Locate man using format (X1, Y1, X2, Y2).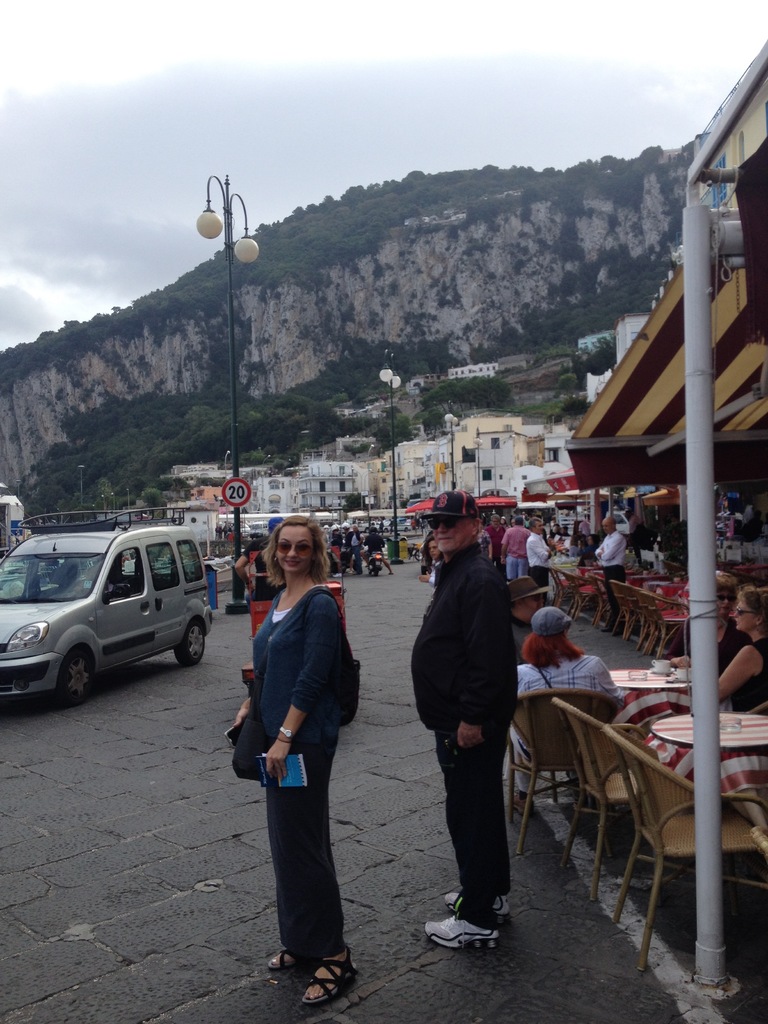
(345, 522, 363, 575).
